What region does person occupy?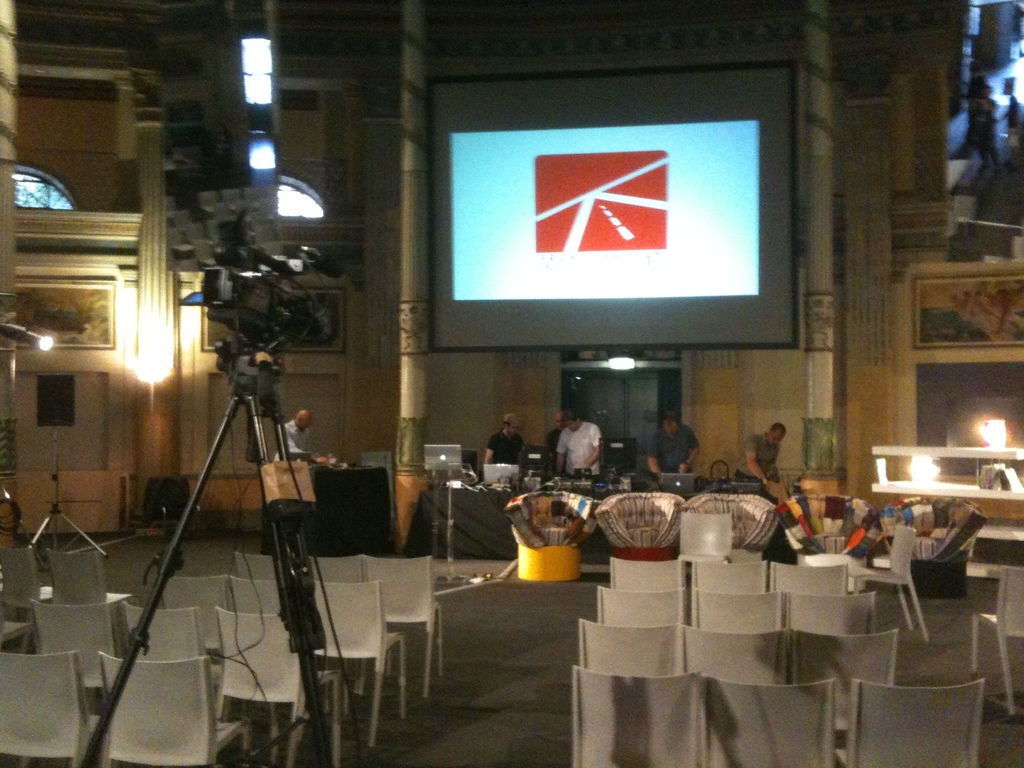
bbox=(559, 409, 609, 477).
